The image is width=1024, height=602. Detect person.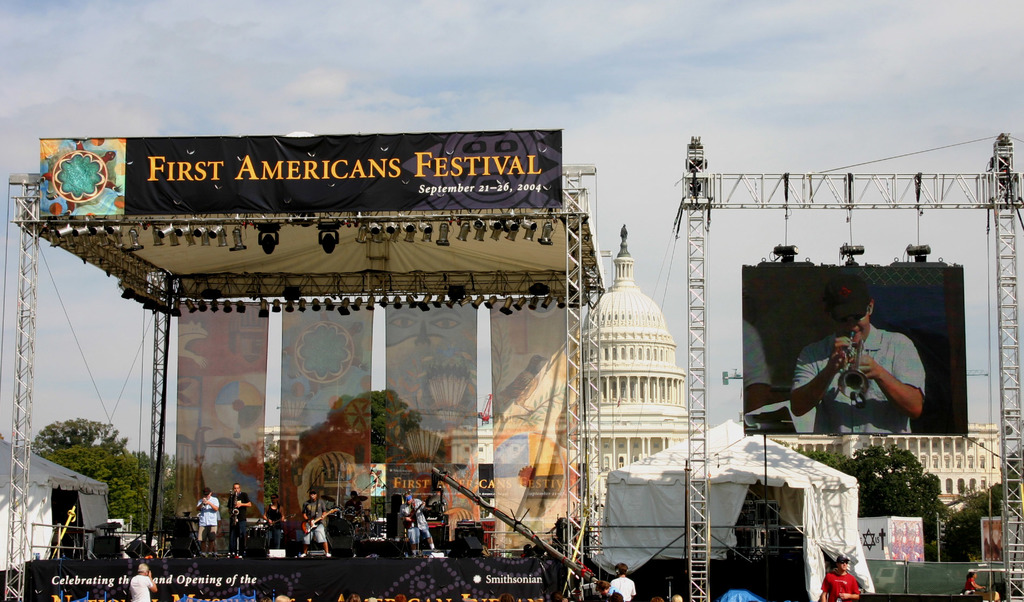
Detection: 263,493,285,548.
